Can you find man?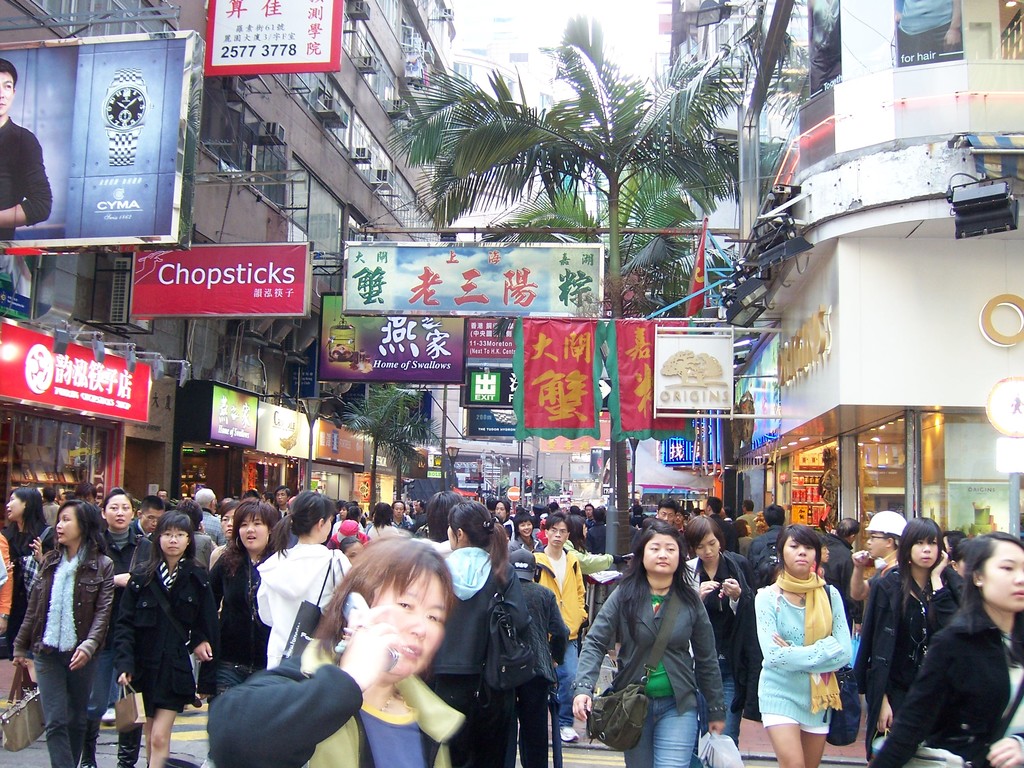
Yes, bounding box: pyautogui.locateOnScreen(811, 516, 859, 636).
